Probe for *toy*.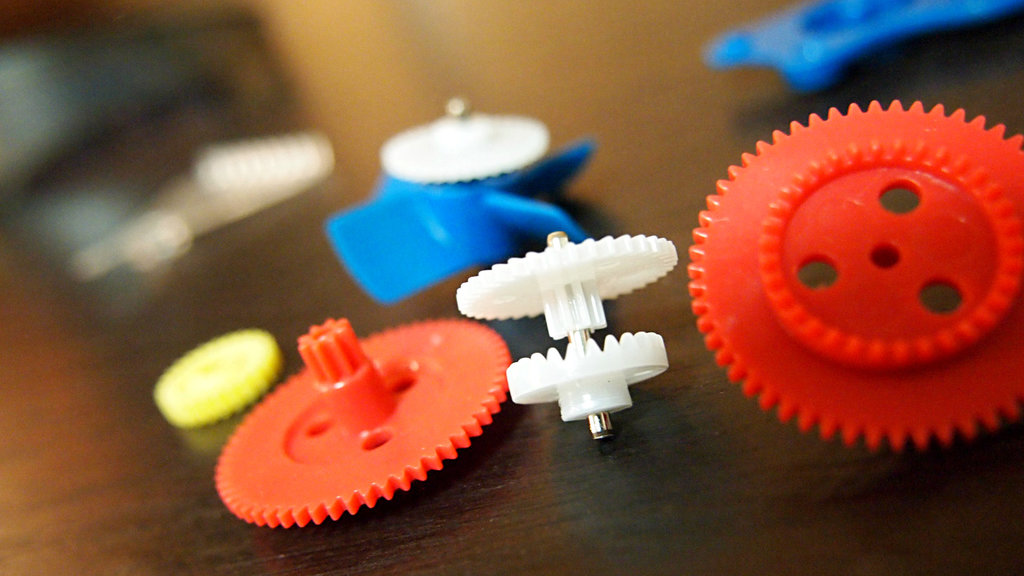
Probe result: 308:90:641:304.
